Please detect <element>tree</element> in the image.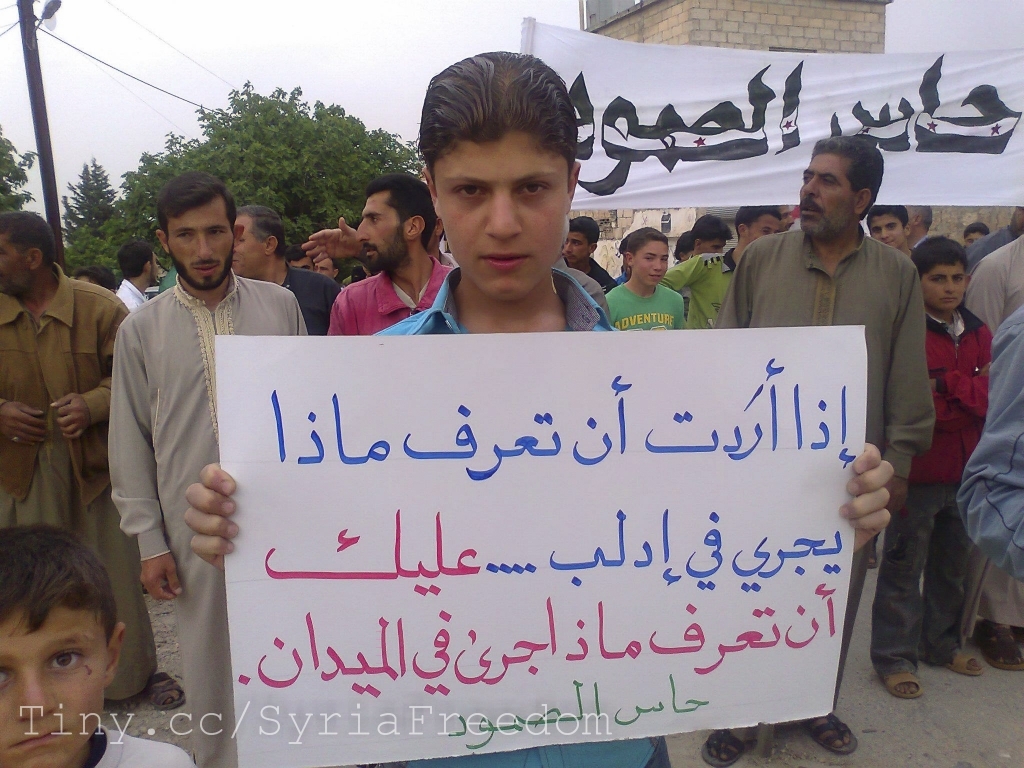
[62, 76, 431, 288].
